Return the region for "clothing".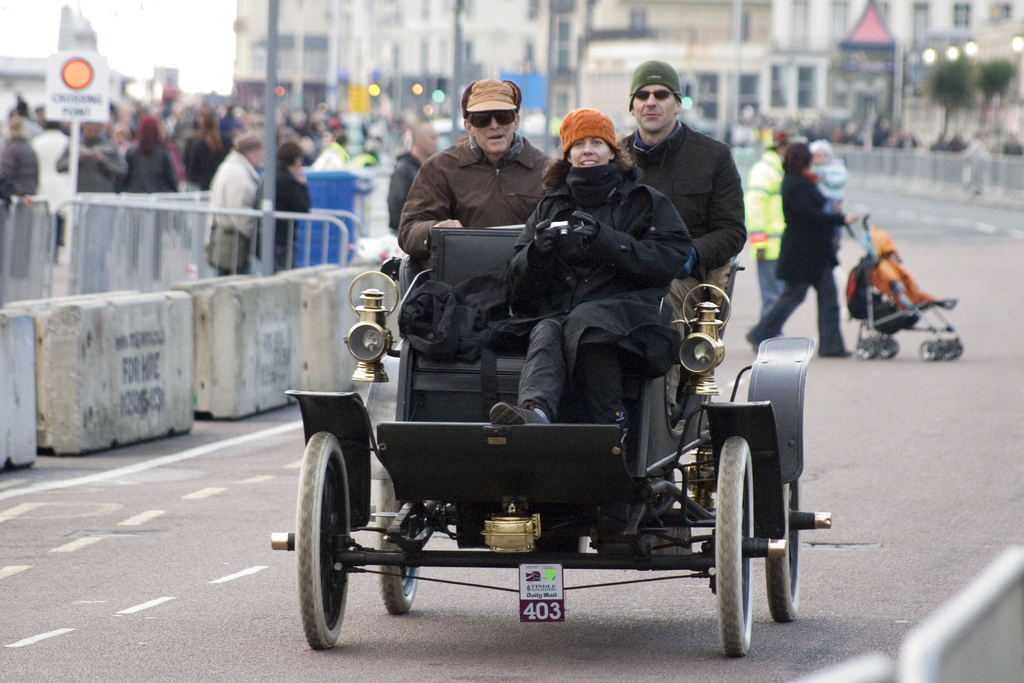
x1=28, y1=129, x2=79, y2=227.
